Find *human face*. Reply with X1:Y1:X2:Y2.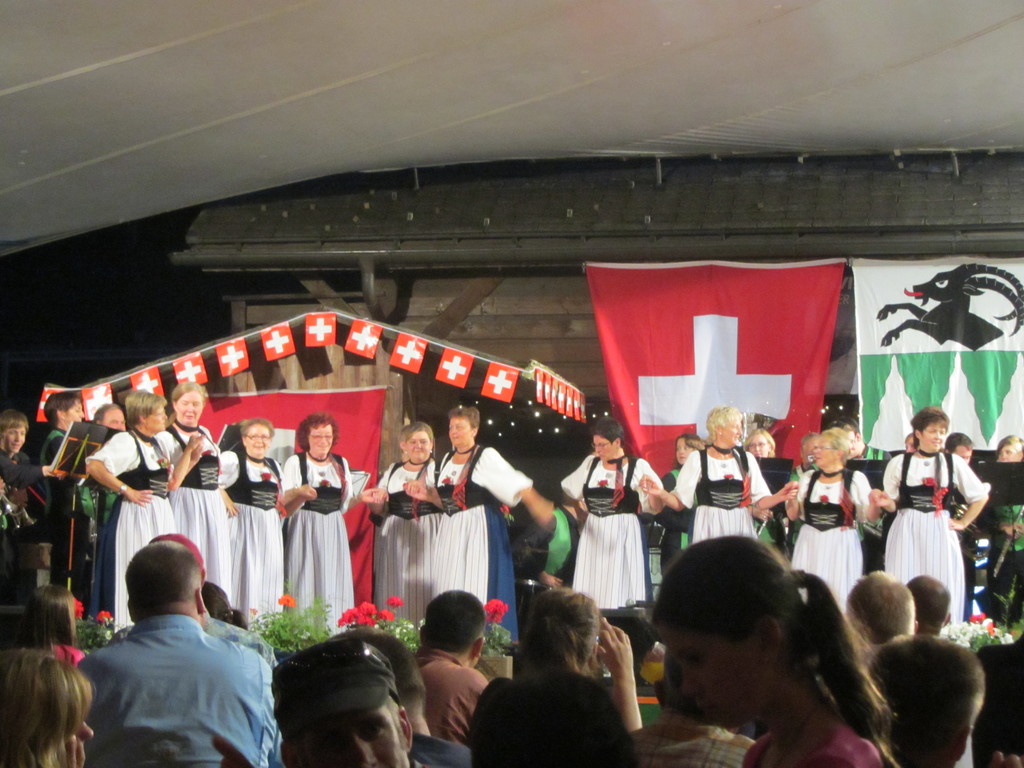
1000:447:1017:462.
